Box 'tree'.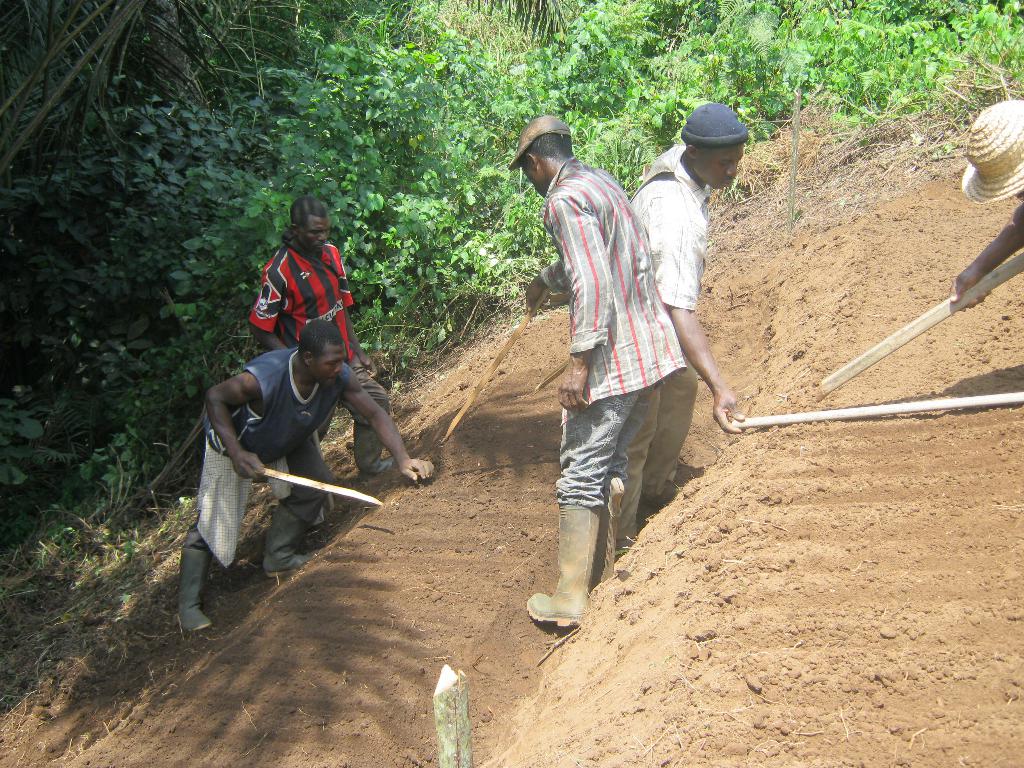
l=1, t=0, r=582, b=200.
